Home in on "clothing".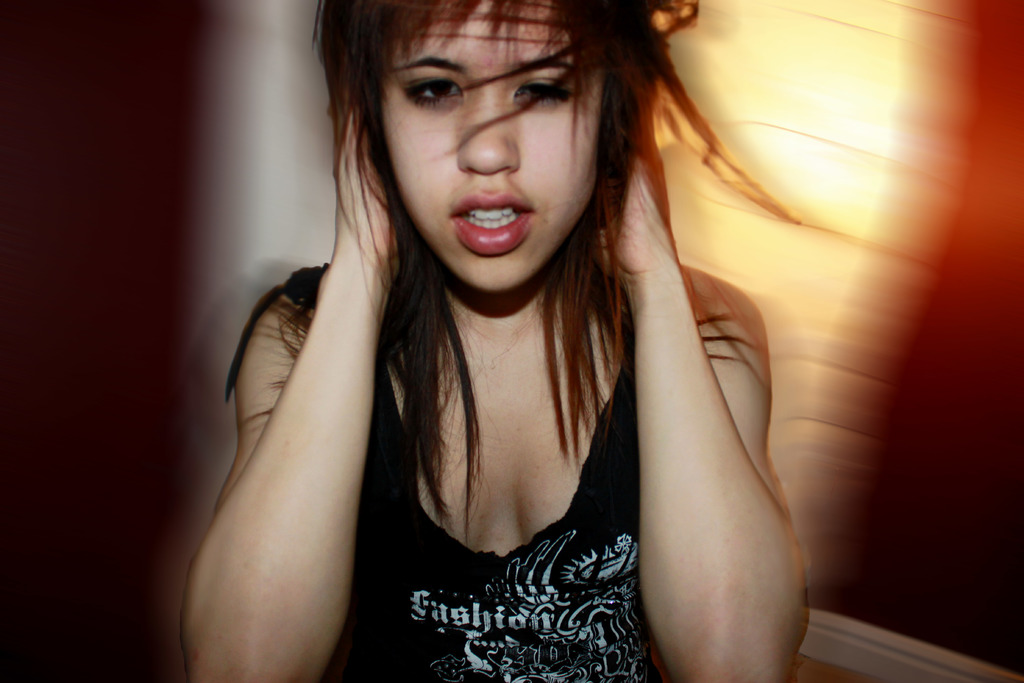
Homed in at bbox(232, 247, 767, 682).
